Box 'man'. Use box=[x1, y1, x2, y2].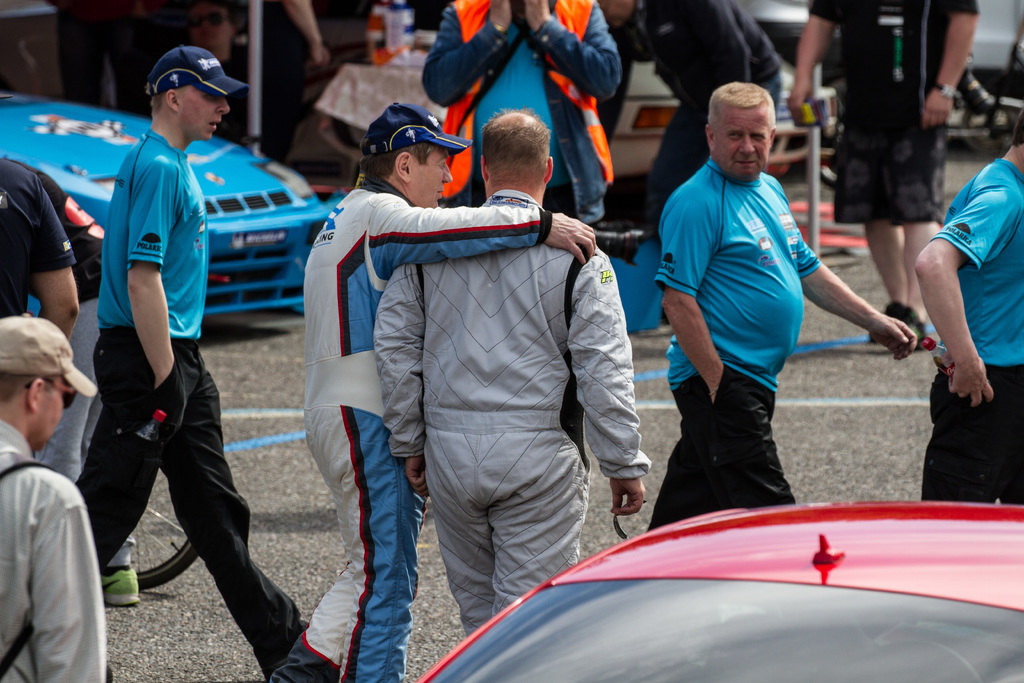
box=[0, 311, 106, 682].
